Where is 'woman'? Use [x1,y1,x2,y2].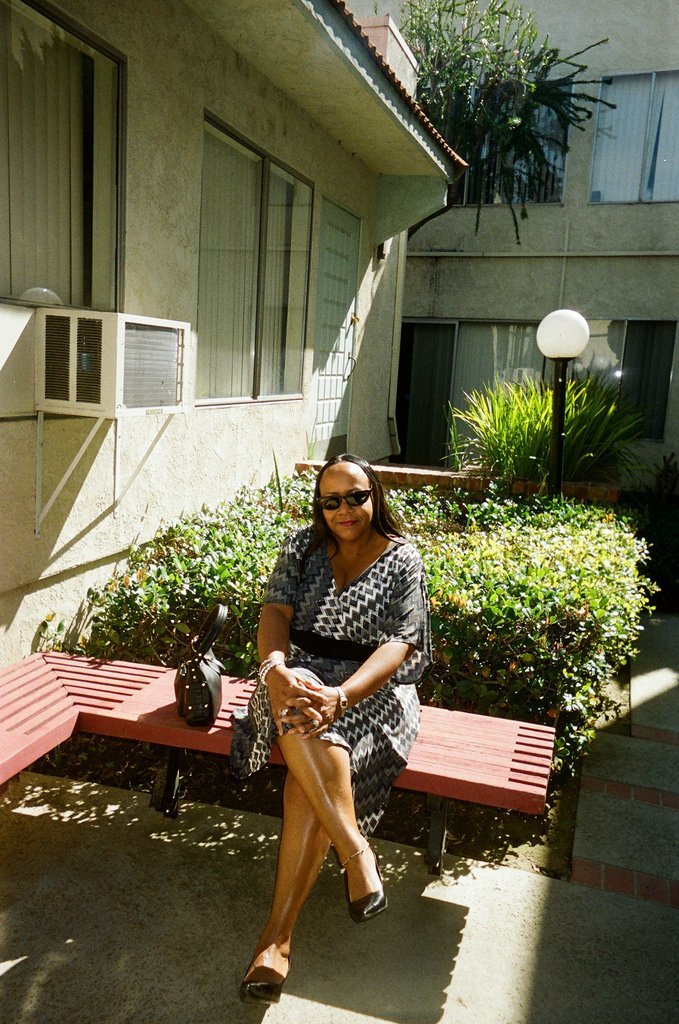
[228,455,420,1017].
